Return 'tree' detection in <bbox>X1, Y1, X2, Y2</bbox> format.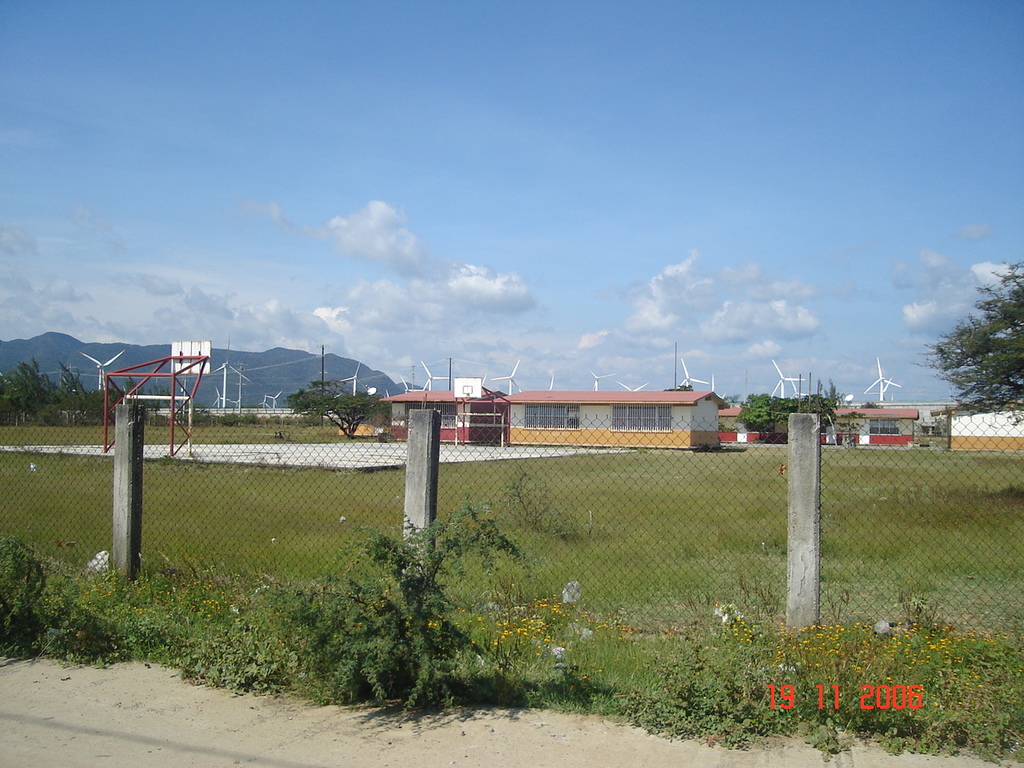
<bbox>285, 380, 393, 444</bbox>.
